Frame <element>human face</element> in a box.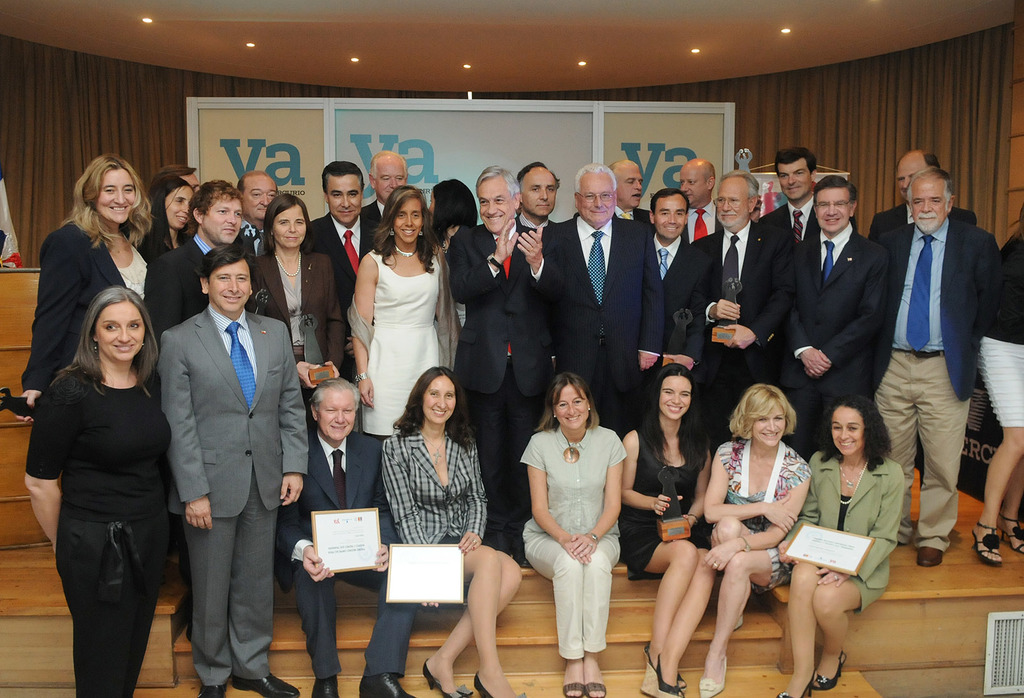
<box>420,374,458,425</box>.
